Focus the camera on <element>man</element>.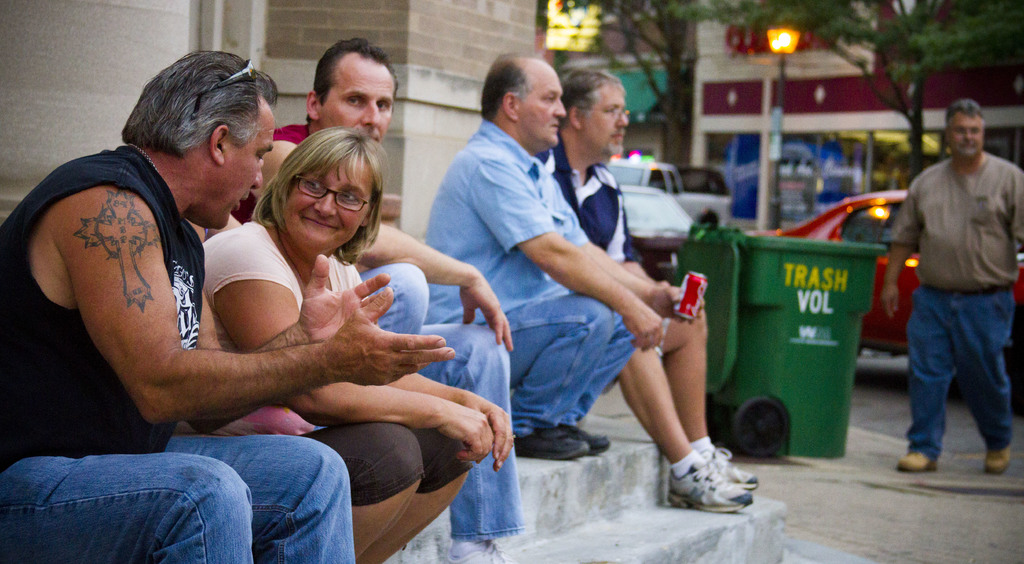
Focus region: x1=232, y1=38, x2=528, y2=563.
